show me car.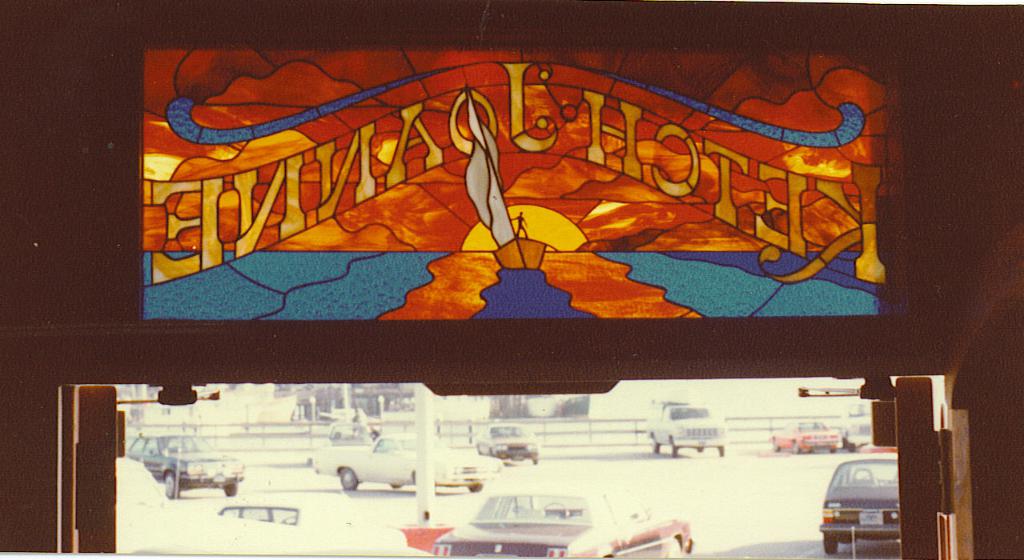
car is here: l=321, t=434, r=490, b=489.
